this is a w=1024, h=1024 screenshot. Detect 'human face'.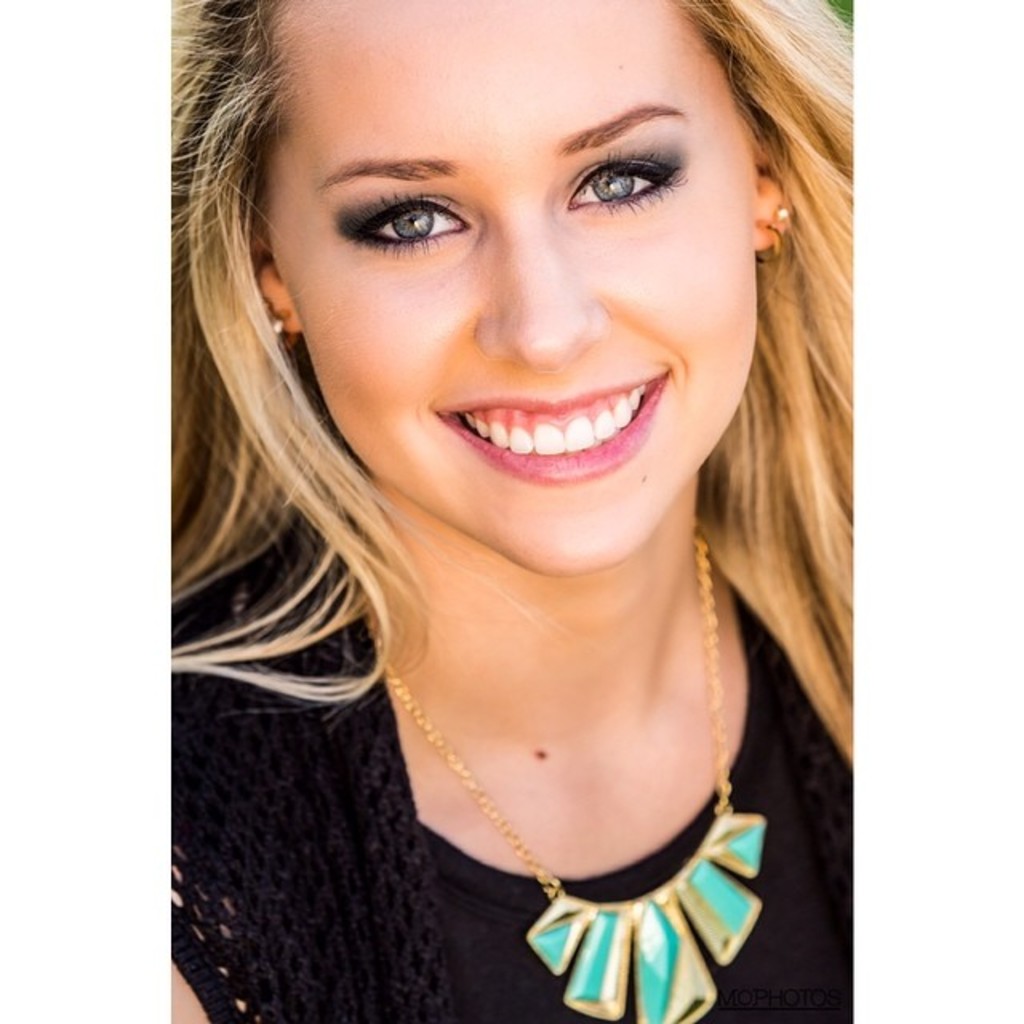
left=266, top=0, right=766, bottom=566.
